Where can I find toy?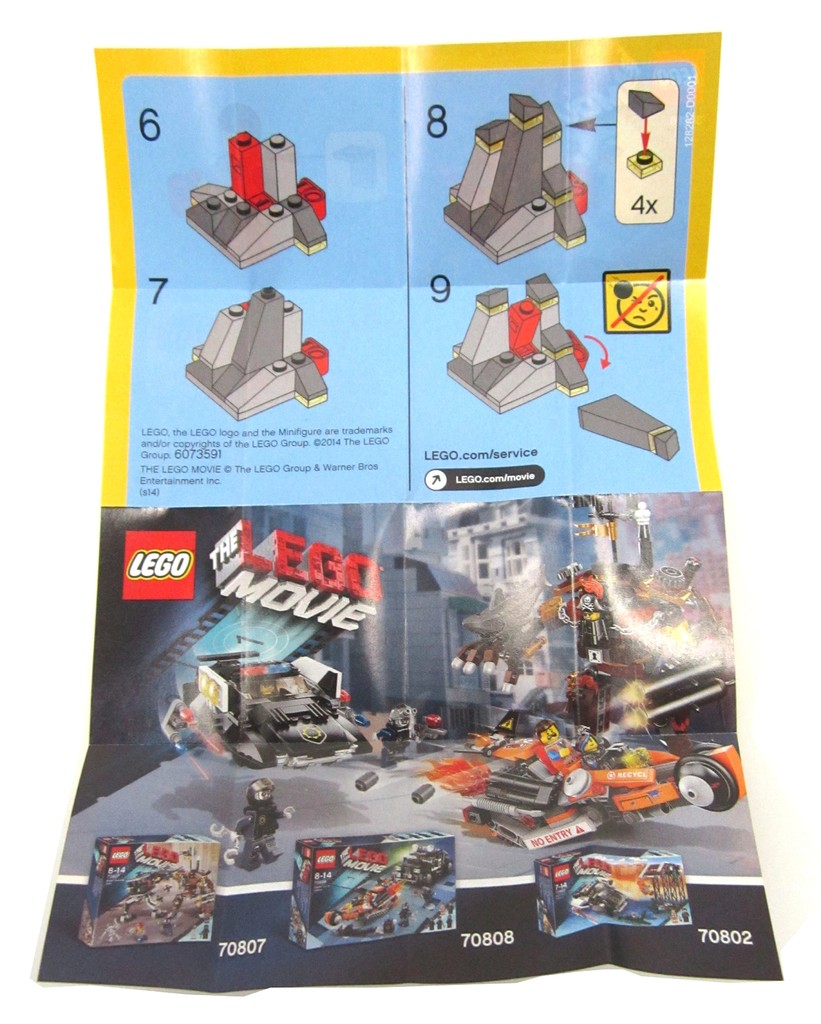
You can find it at 121, 869, 179, 924.
